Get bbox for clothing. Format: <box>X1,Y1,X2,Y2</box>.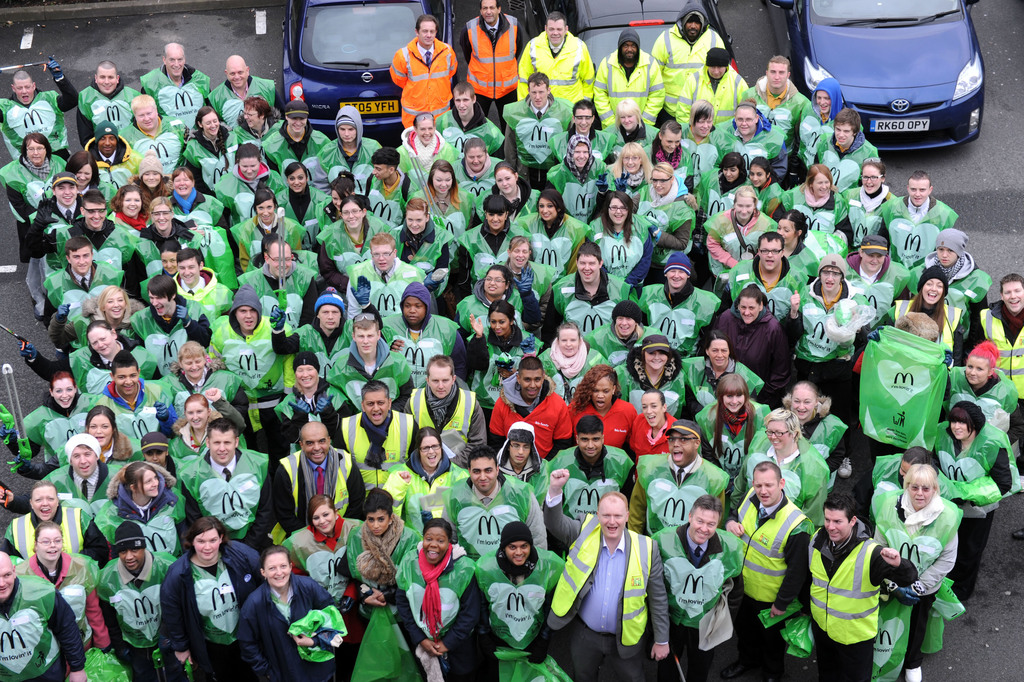
<box>566,397,629,455</box>.
